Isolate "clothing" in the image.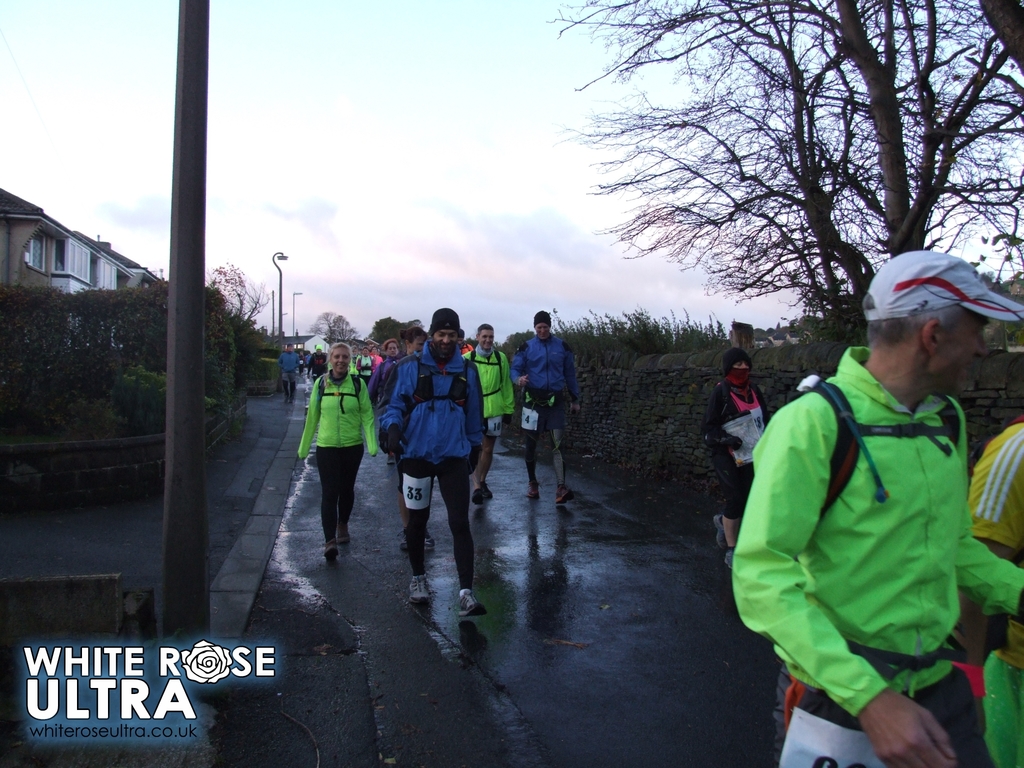
Isolated region: [728, 347, 1023, 767].
